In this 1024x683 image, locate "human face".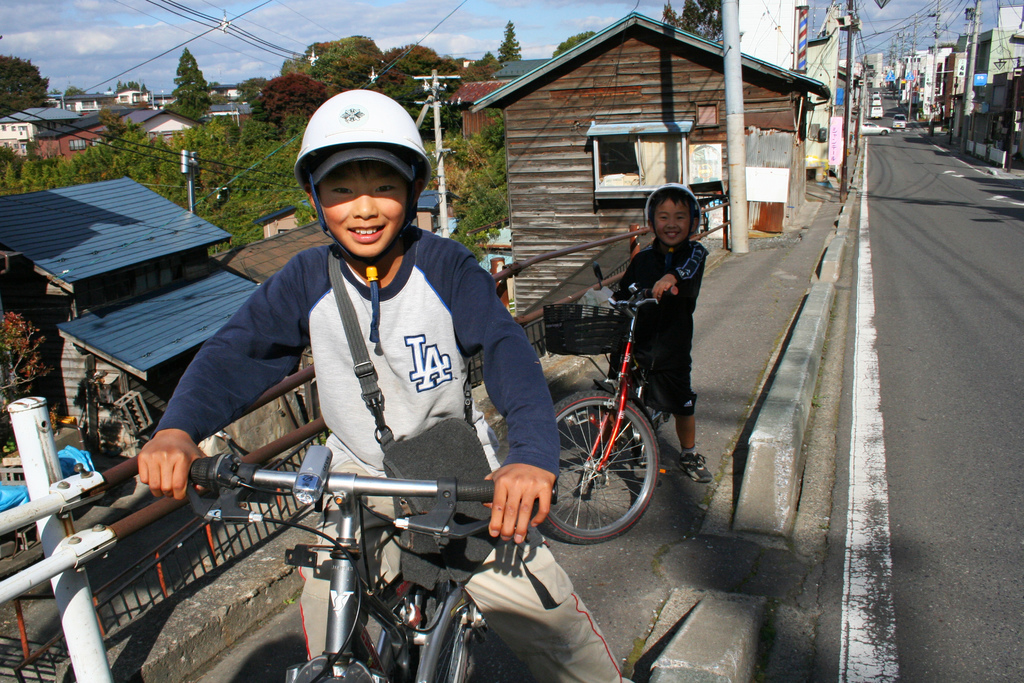
Bounding box: 653, 195, 692, 244.
